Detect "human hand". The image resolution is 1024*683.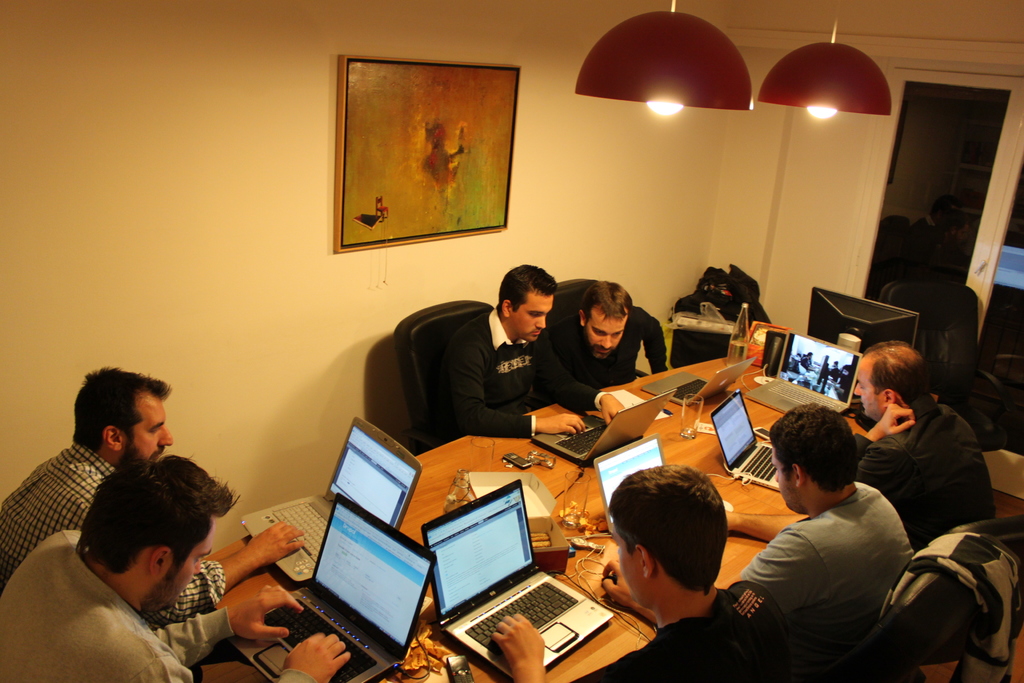
bbox=[601, 394, 628, 427].
